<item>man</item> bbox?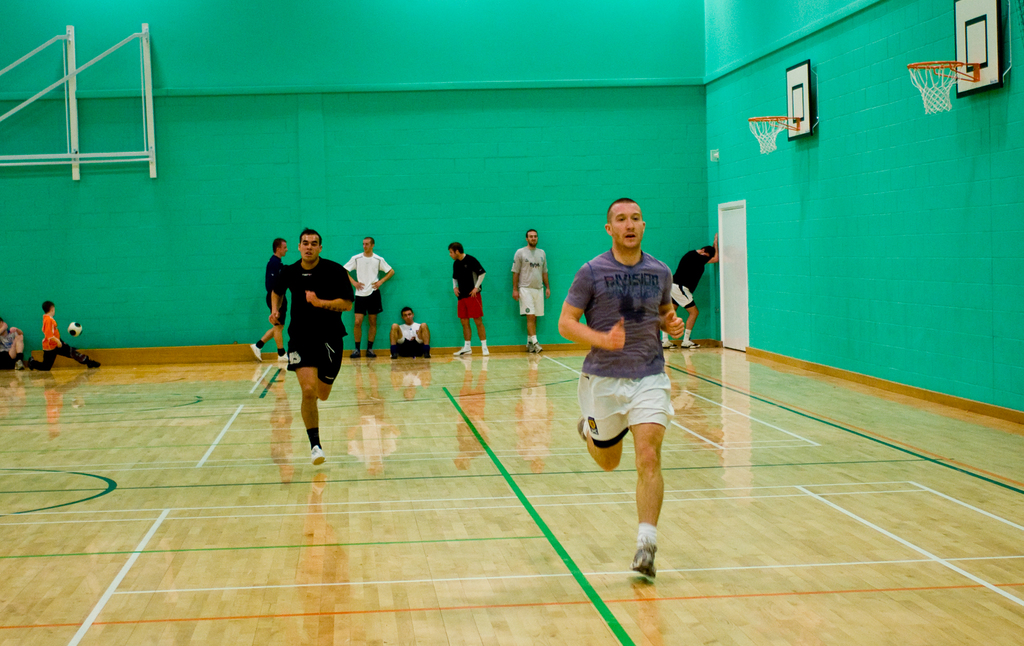
x1=657 y1=228 x2=719 y2=347
